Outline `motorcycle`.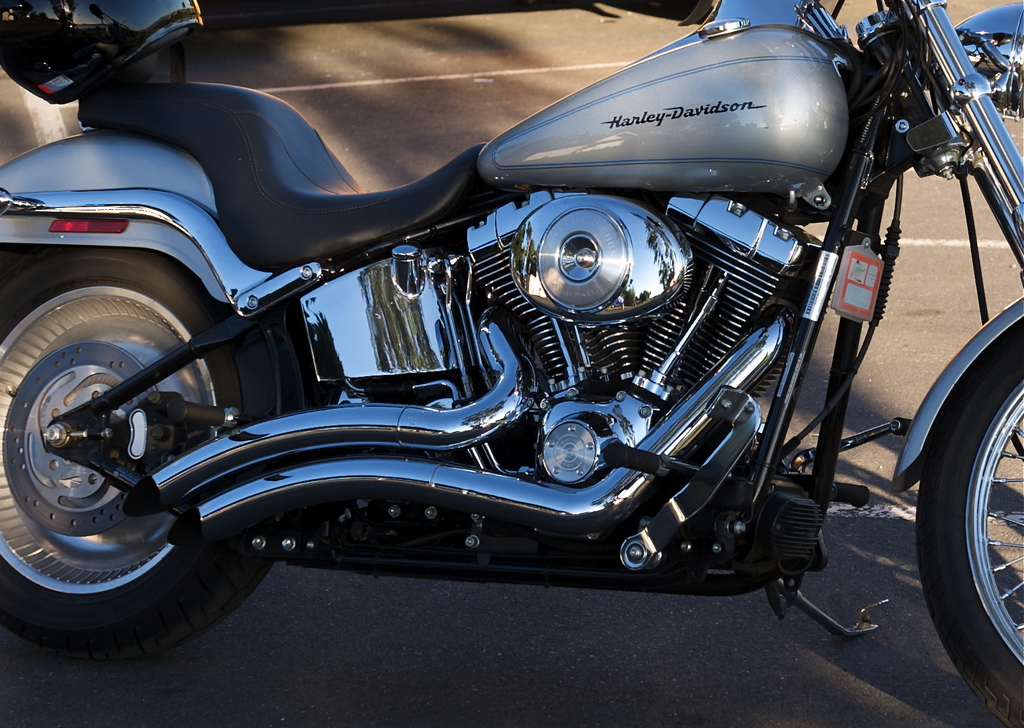
Outline: locate(0, 0, 1022, 724).
